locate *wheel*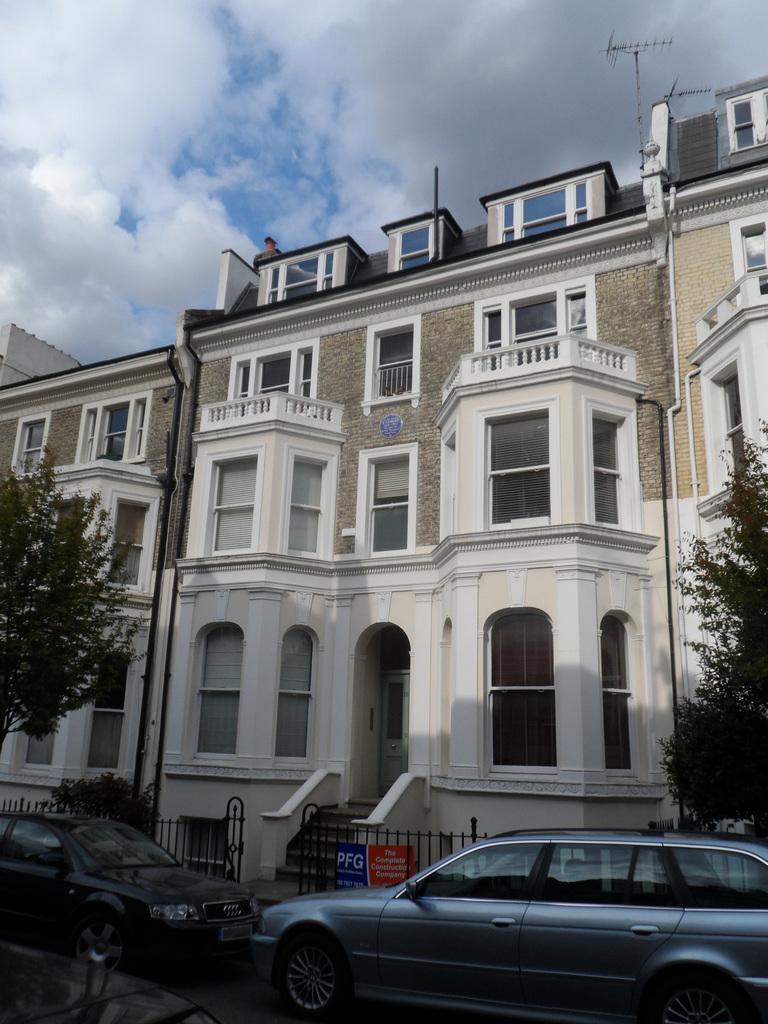
(x1=278, y1=925, x2=345, y2=1023)
